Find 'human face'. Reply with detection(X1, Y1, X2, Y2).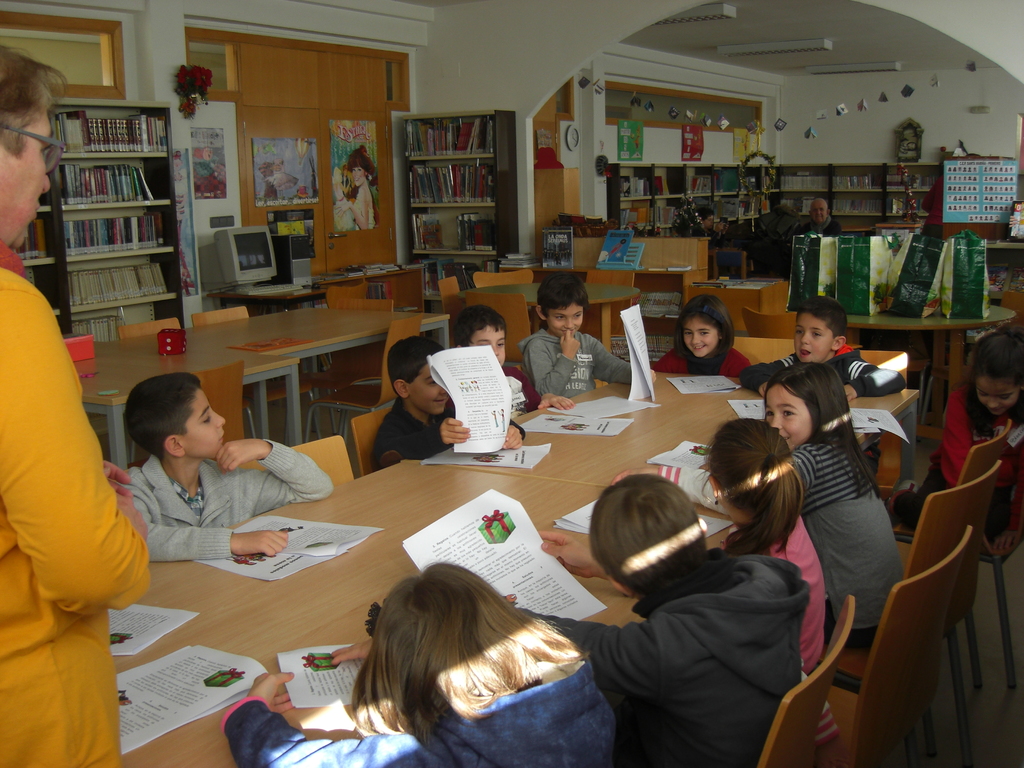
detection(788, 310, 838, 365).
